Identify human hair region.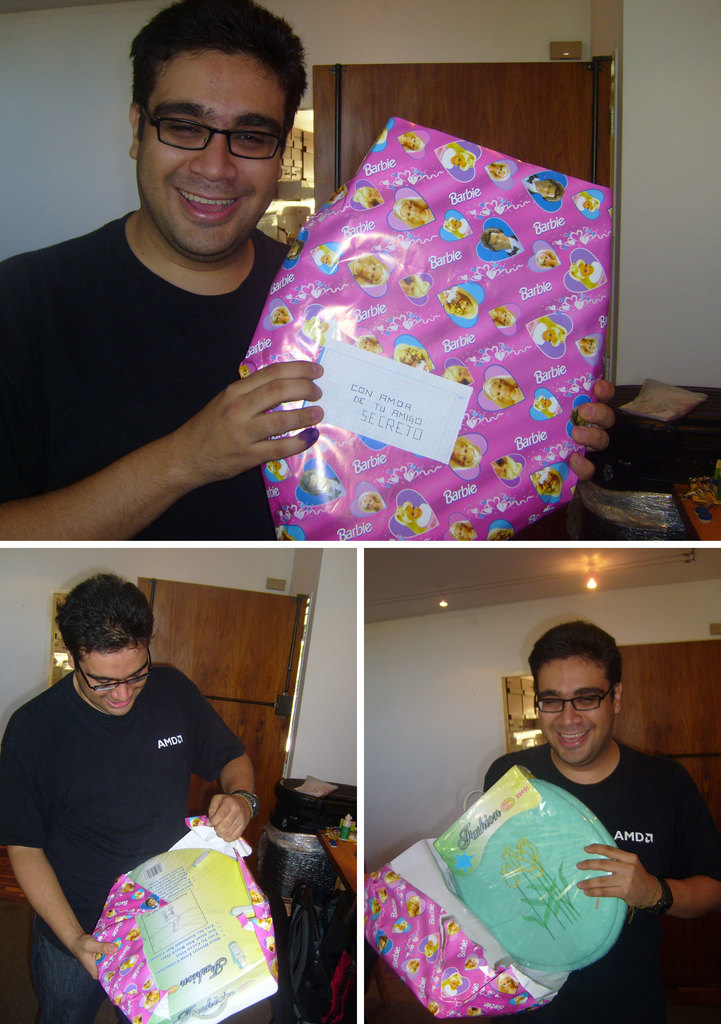
Region: [x1=579, y1=337, x2=600, y2=358].
